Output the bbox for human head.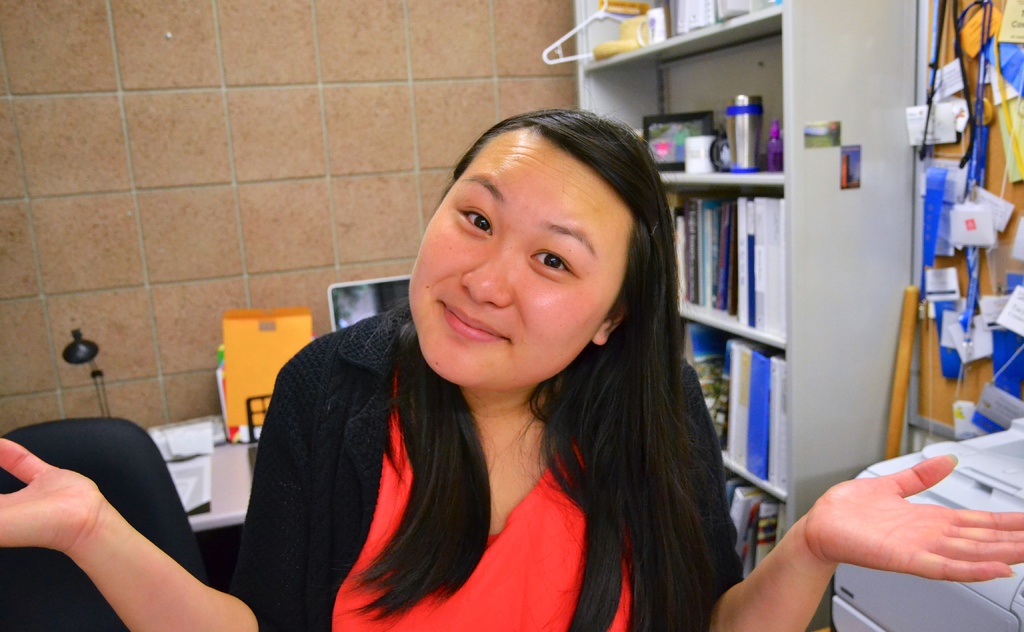
x1=409 y1=102 x2=637 y2=365.
